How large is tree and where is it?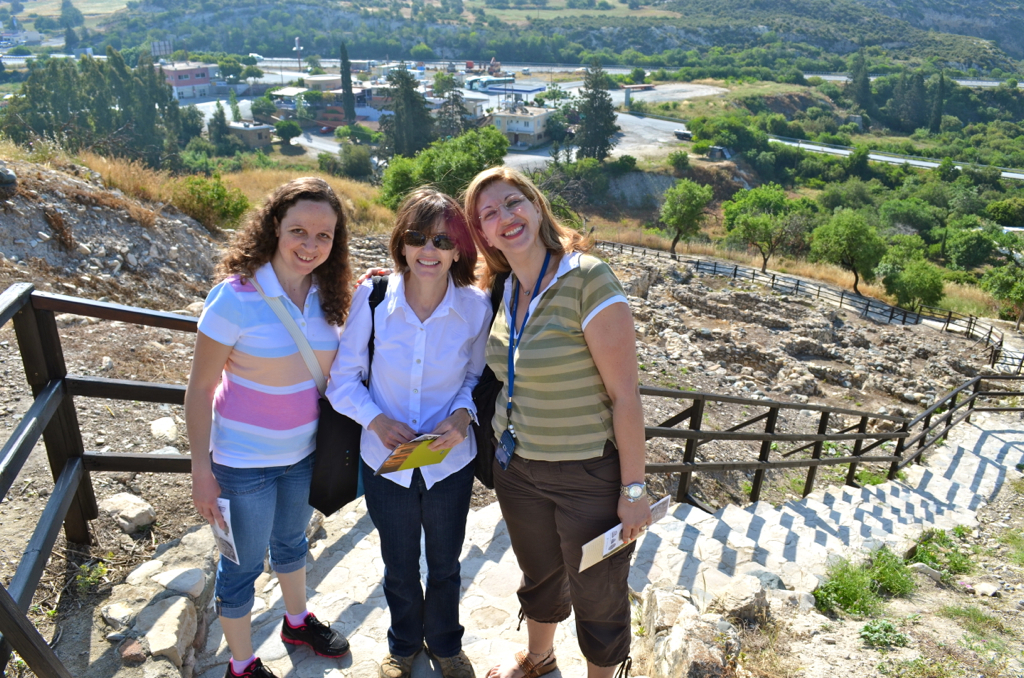
Bounding box: BBox(727, 185, 803, 268).
